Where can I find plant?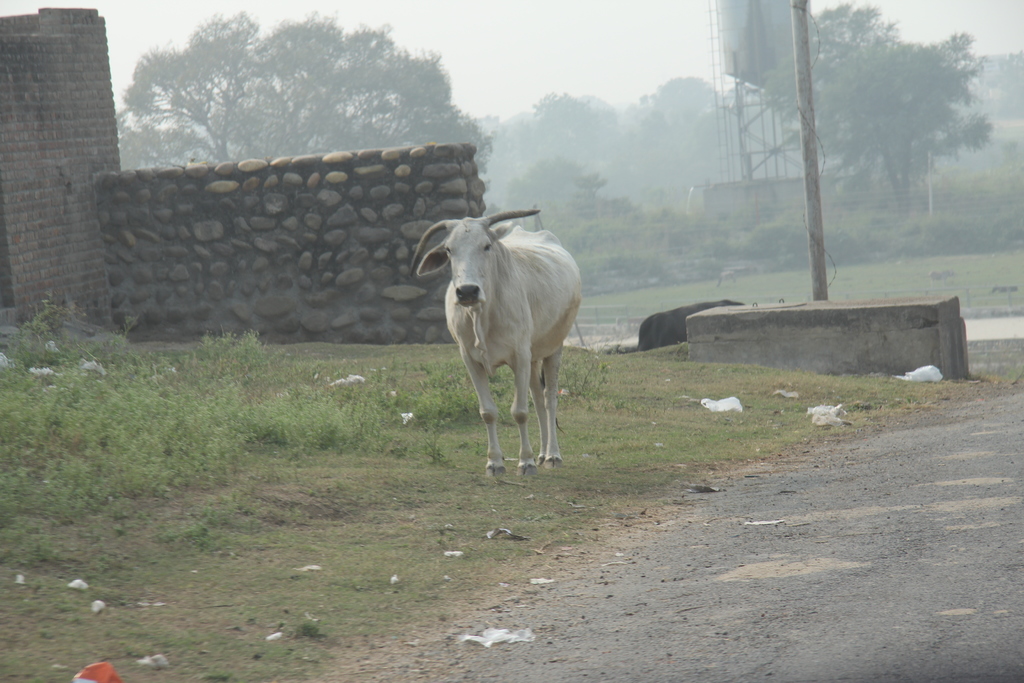
You can find it at {"left": 161, "top": 522, "right": 217, "bottom": 549}.
